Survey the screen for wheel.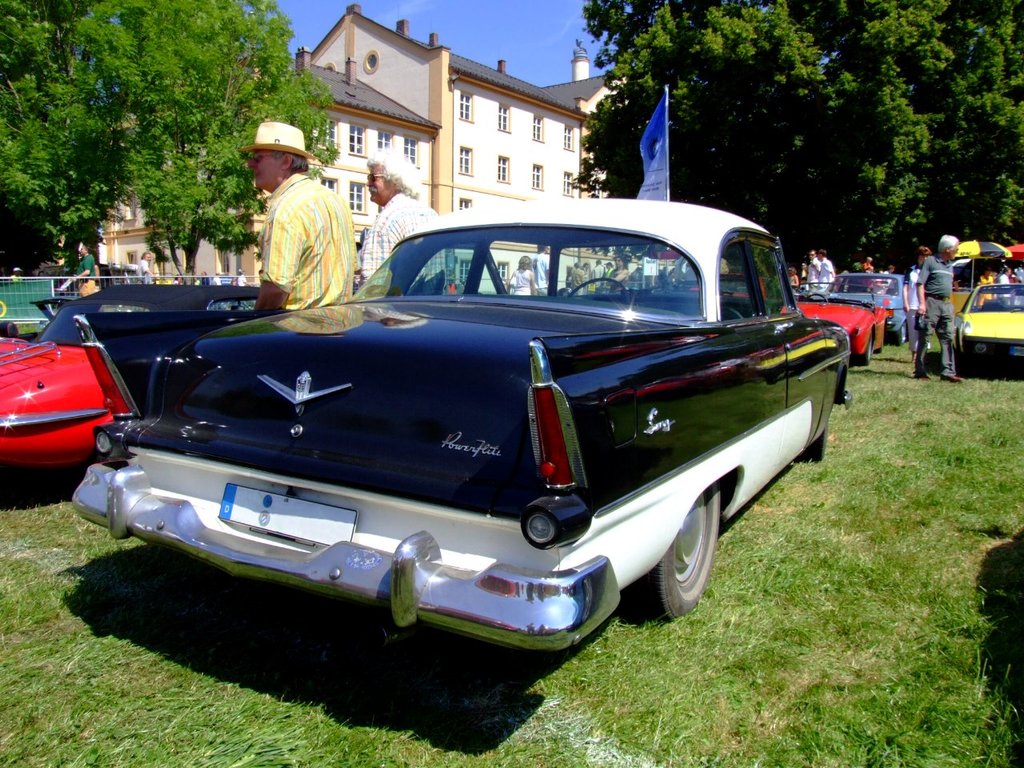
Survey found: select_region(566, 270, 626, 302).
